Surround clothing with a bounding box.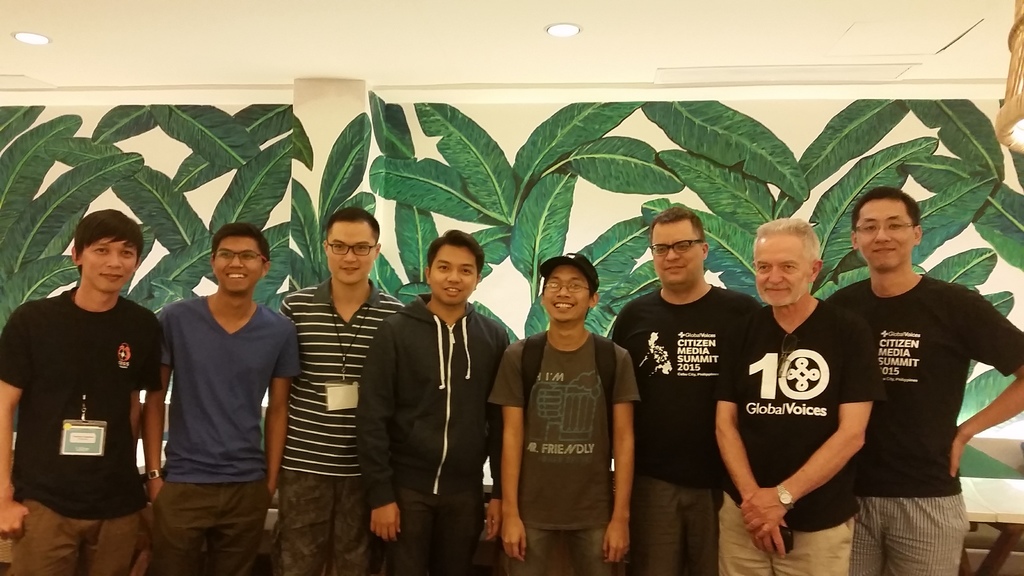
rect(160, 300, 306, 575).
